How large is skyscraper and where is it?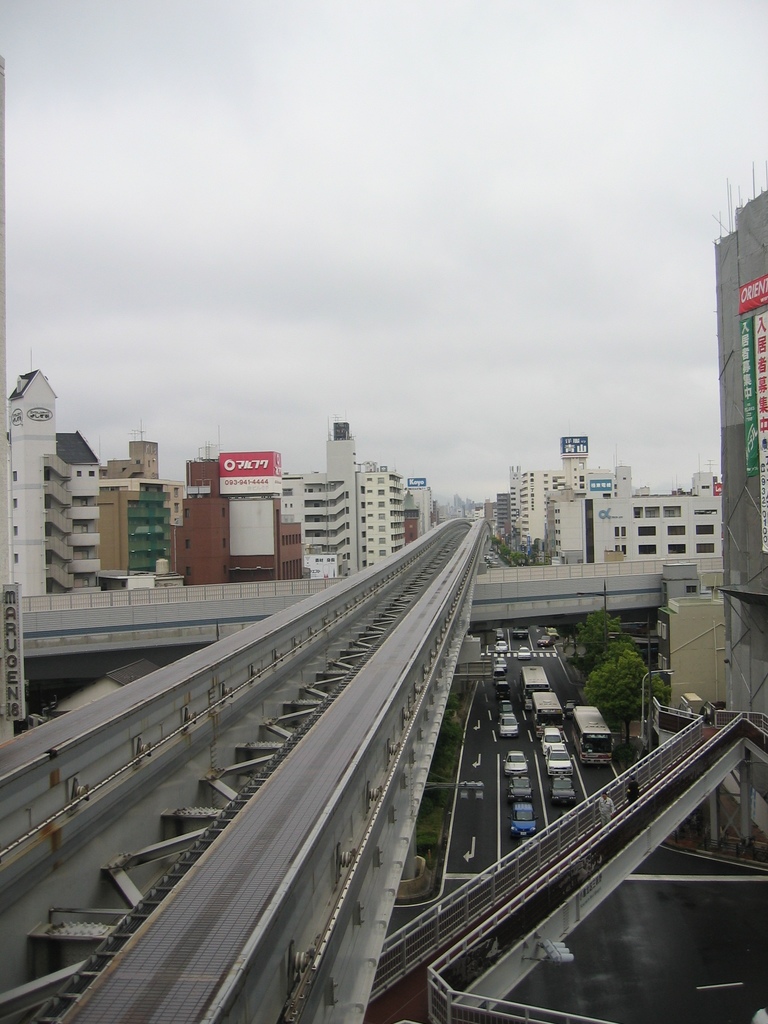
Bounding box: [x1=169, y1=440, x2=300, y2=577].
